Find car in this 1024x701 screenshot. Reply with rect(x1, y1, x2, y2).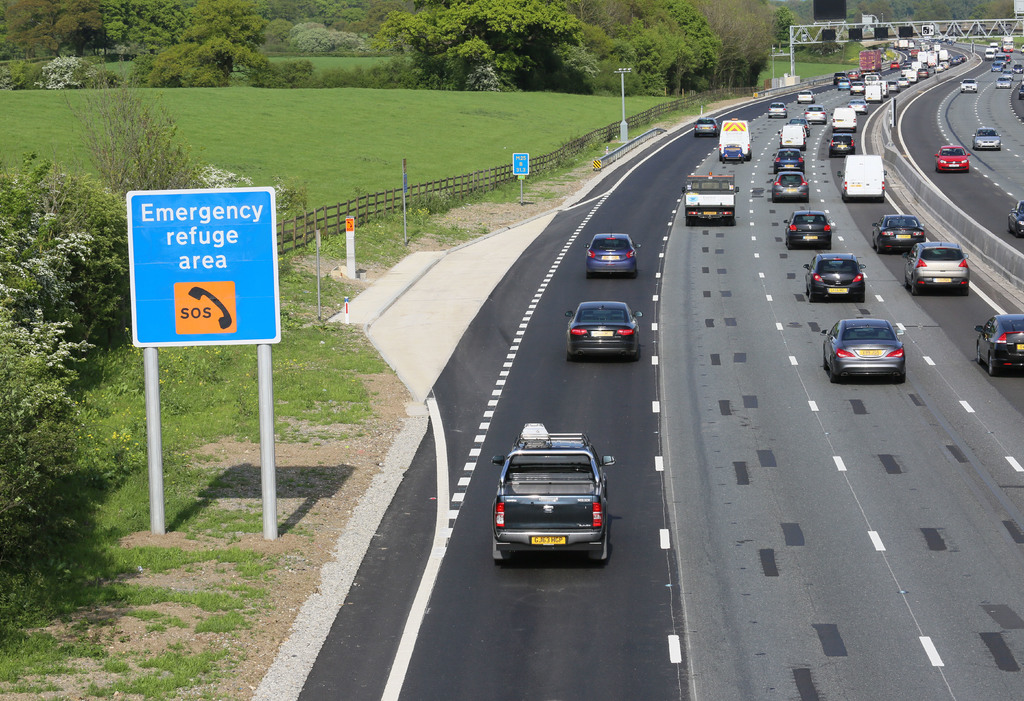
rect(796, 91, 815, 104).
